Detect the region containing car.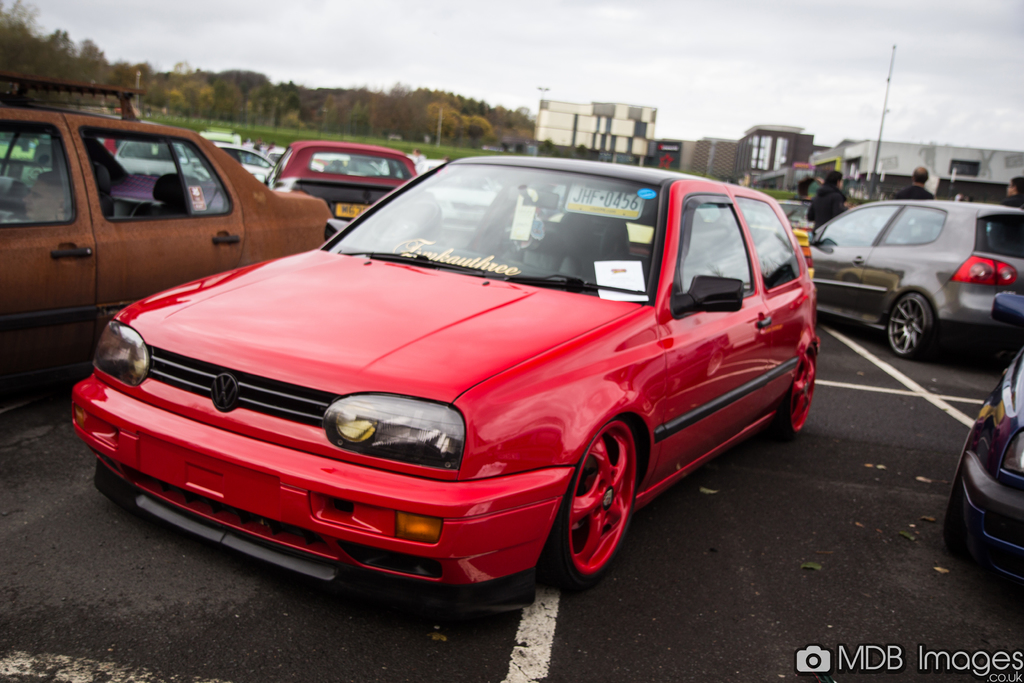
BBox(808, 202, 1023, 357).
